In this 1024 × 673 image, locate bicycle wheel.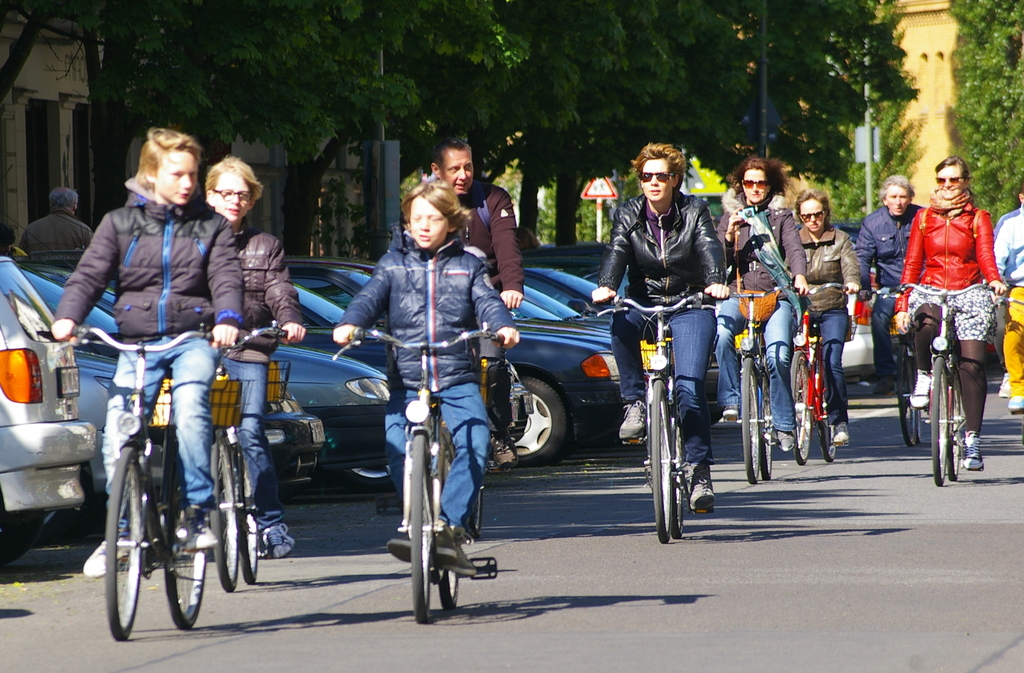
Bounding box: Rect(666, 416, 684, 539).
